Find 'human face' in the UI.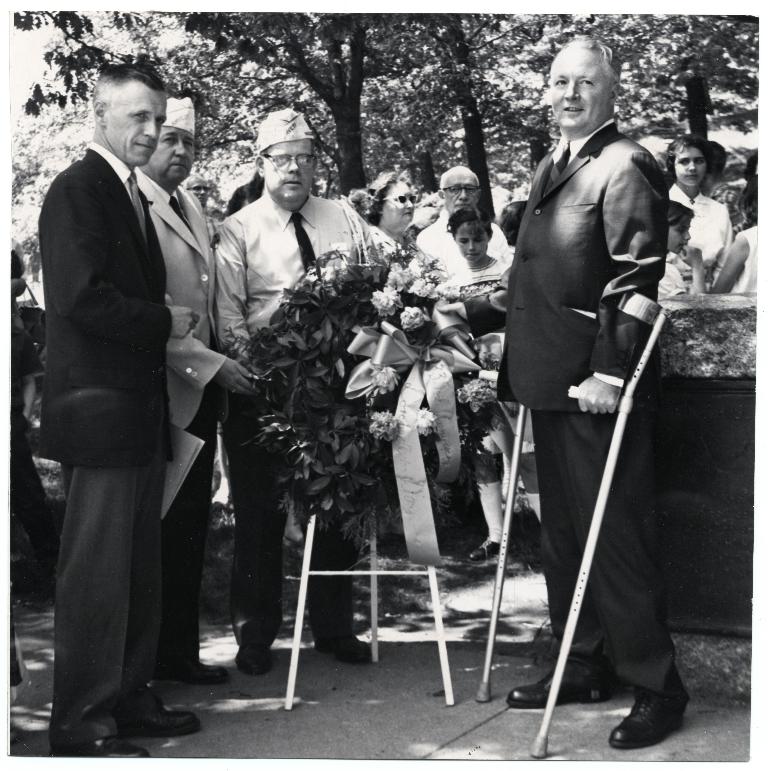
UI element at crop(440, 171, 478, 213).
